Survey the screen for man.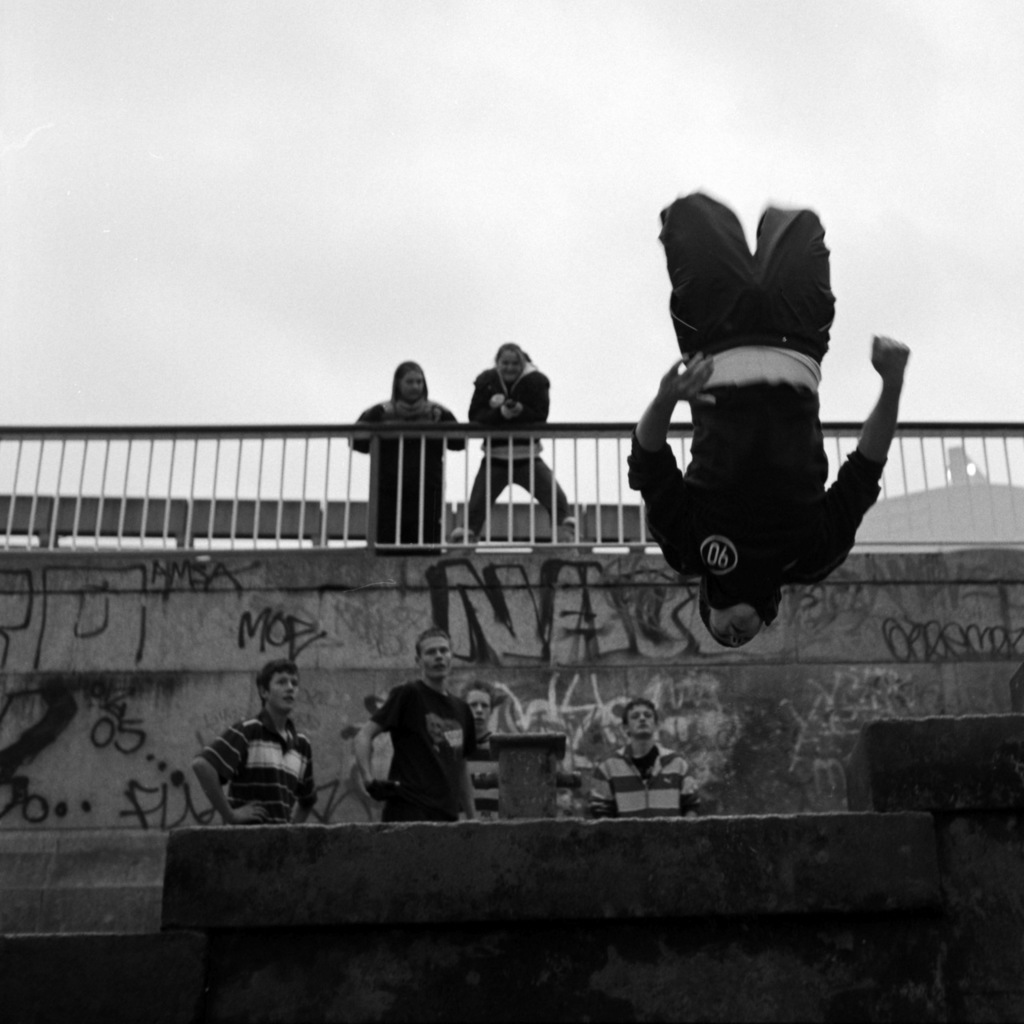
Survey found: region(630, 187, 907, 650).
